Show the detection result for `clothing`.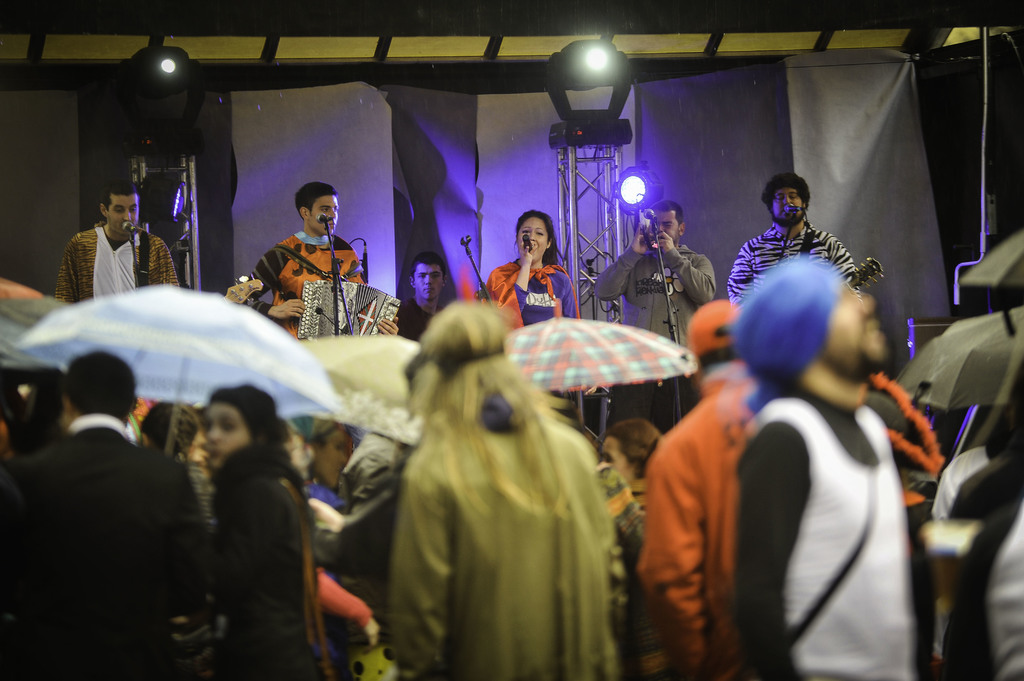
region(591, 243, 709, 339).
